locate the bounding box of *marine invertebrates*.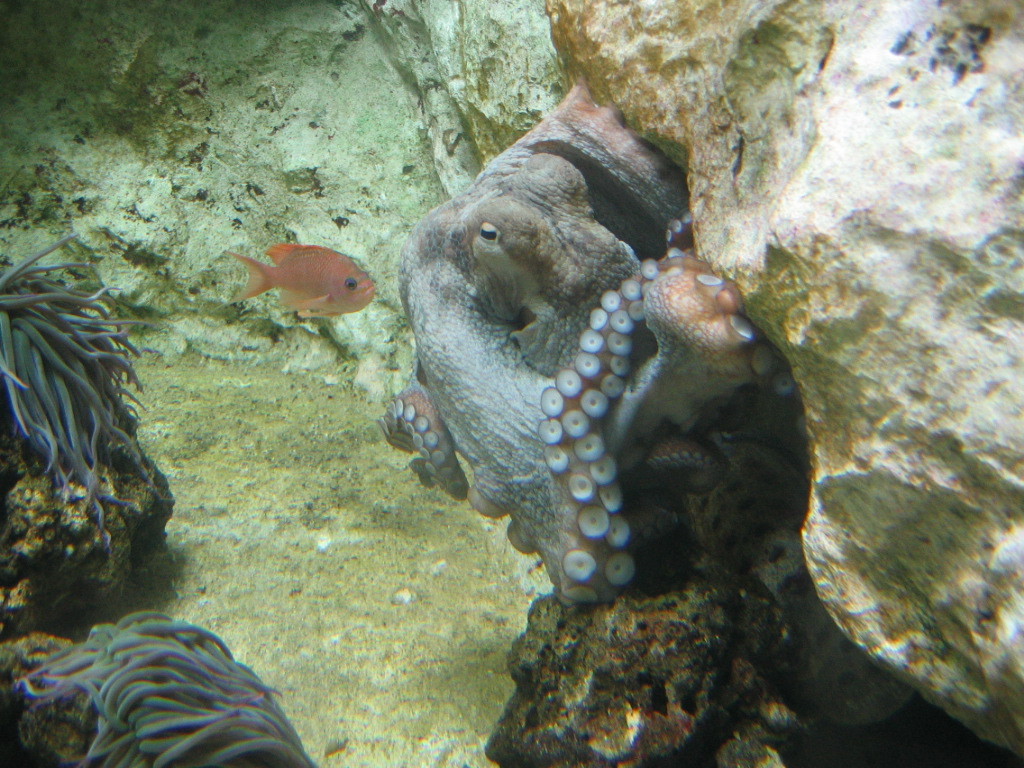
Bounding box: (x1=8, y1=218, x2=148, y2=580).
